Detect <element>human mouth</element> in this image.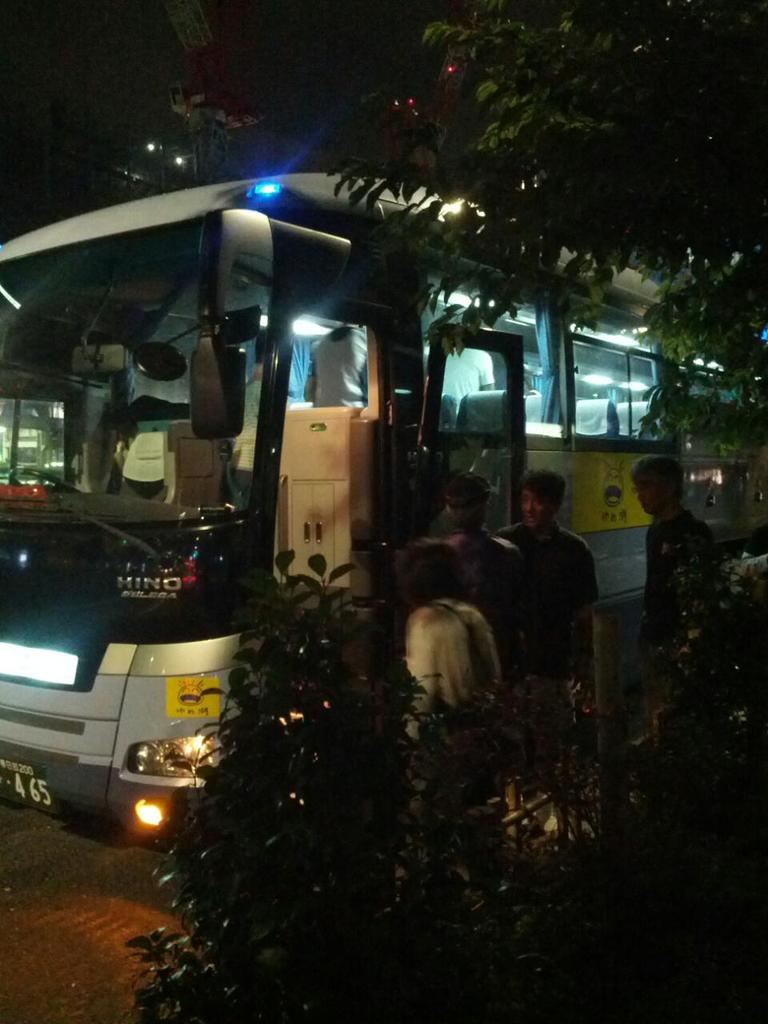
Detection: detection(529, 515, 539, 521).
